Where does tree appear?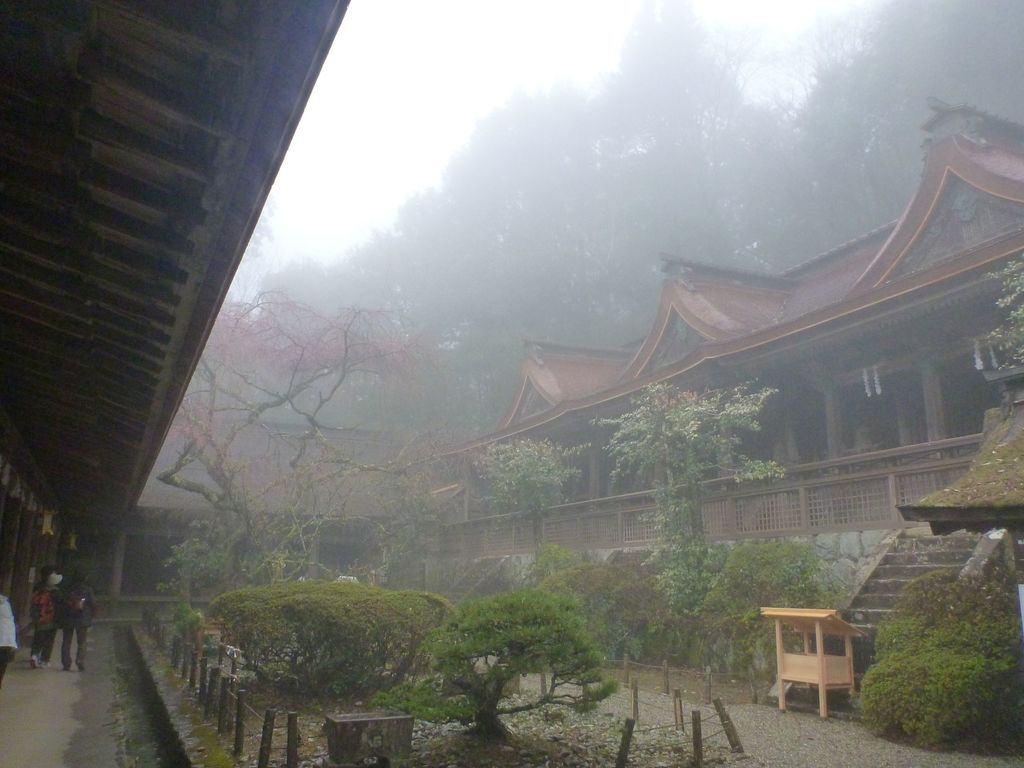
Appears at x1=583 y1=380 x2=800 y2=619.
